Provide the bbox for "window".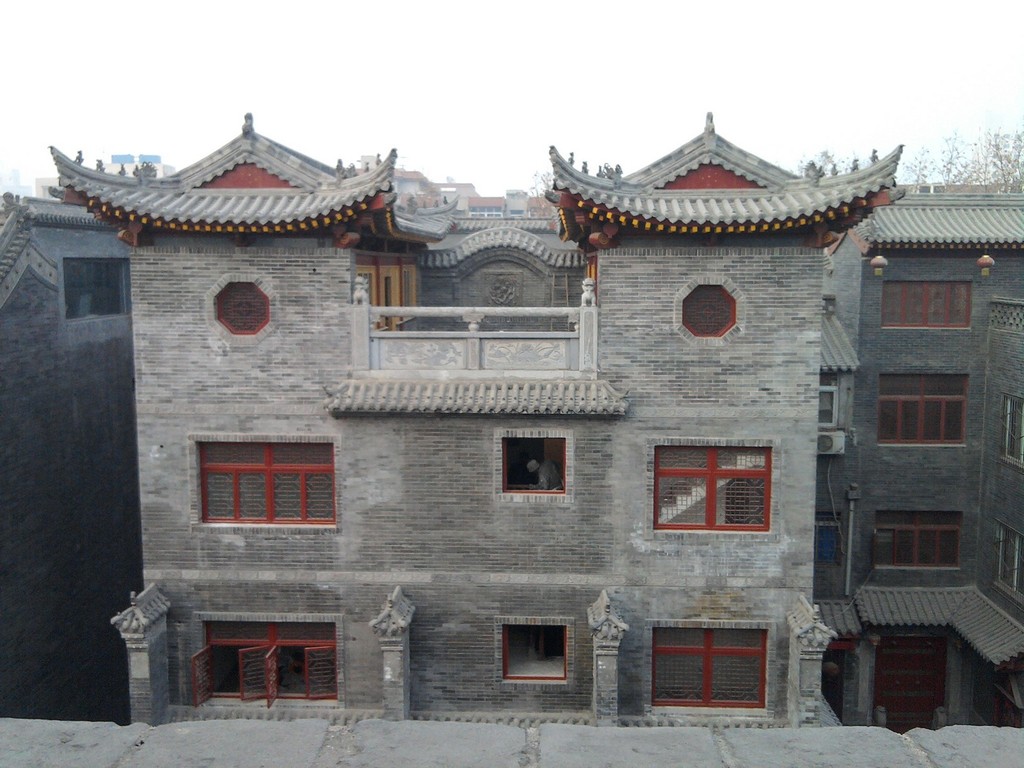
box(191, 440, 340, 528).
